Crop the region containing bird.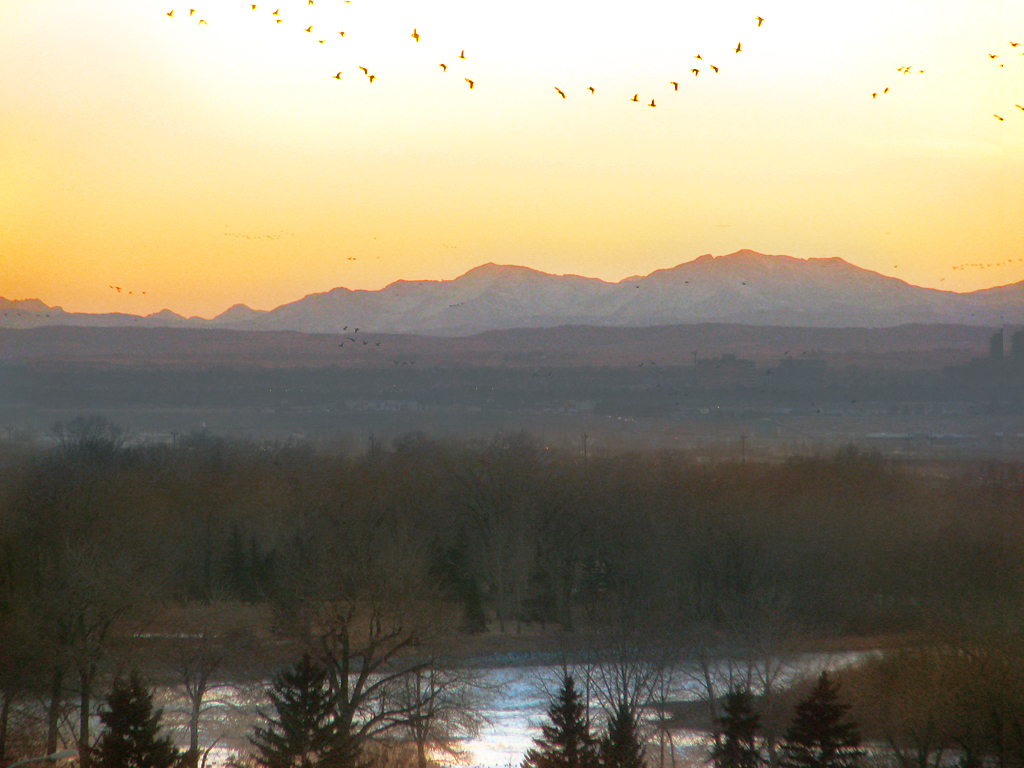
Crop region: <box>463,45,464,59</box>.
